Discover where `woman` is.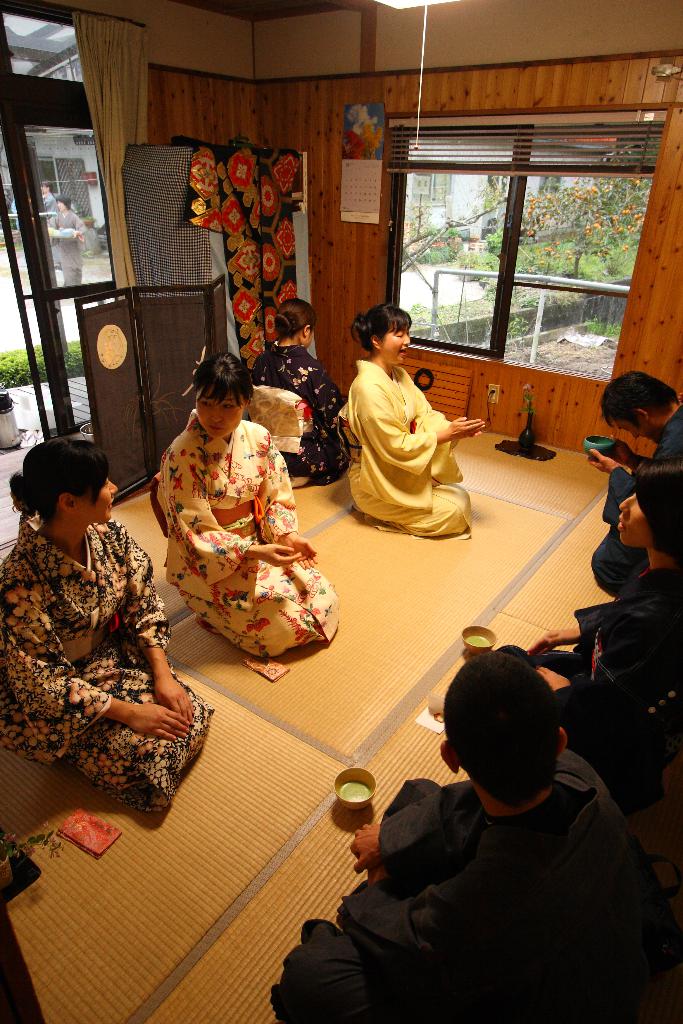
Discovered at pyautogui.locateOnScreen(474, 478, 682, 810).
